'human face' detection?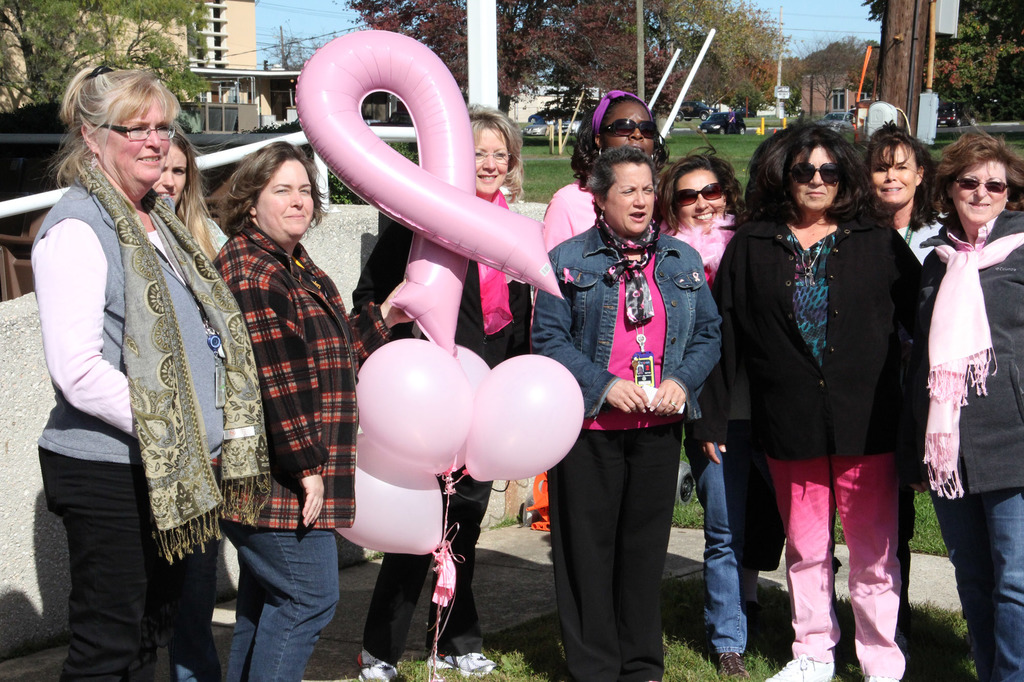
bbox(867, 147, 918, 204)
